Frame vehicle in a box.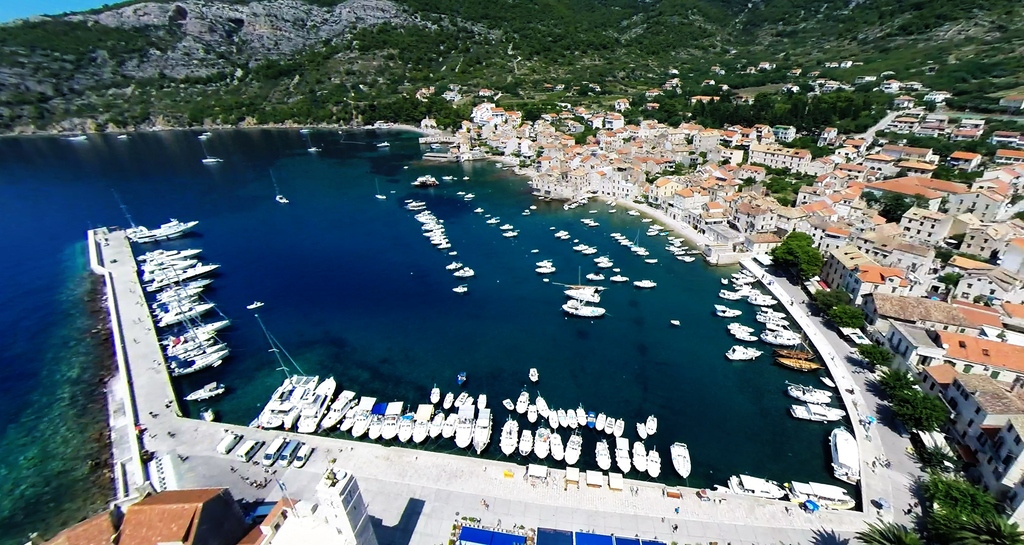
x1=533 y1=426 x2=554 y2=460.
